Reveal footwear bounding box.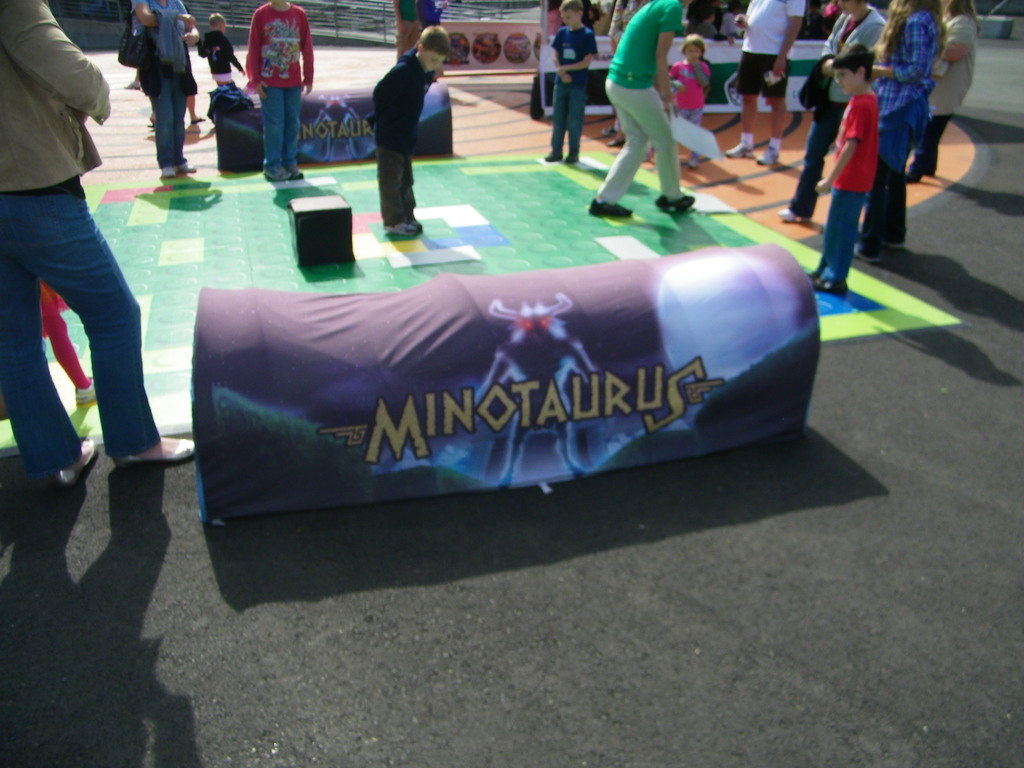
Revealed: left=287, top=161, right=304, bottom=179.
